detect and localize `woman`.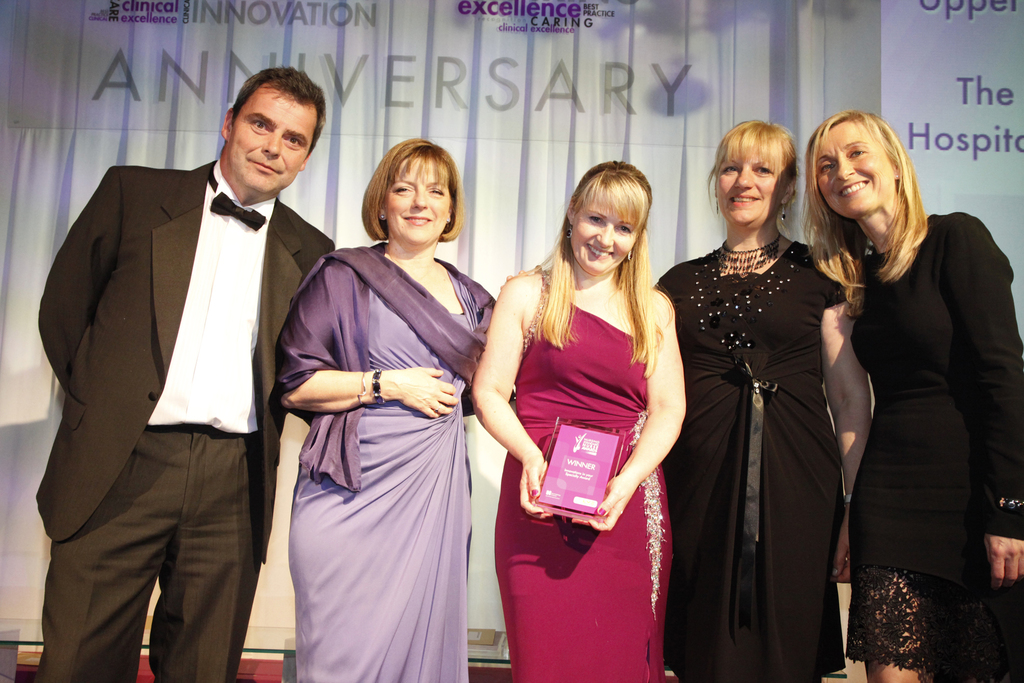
Localized at rect(804, 111, 1023, 682).
